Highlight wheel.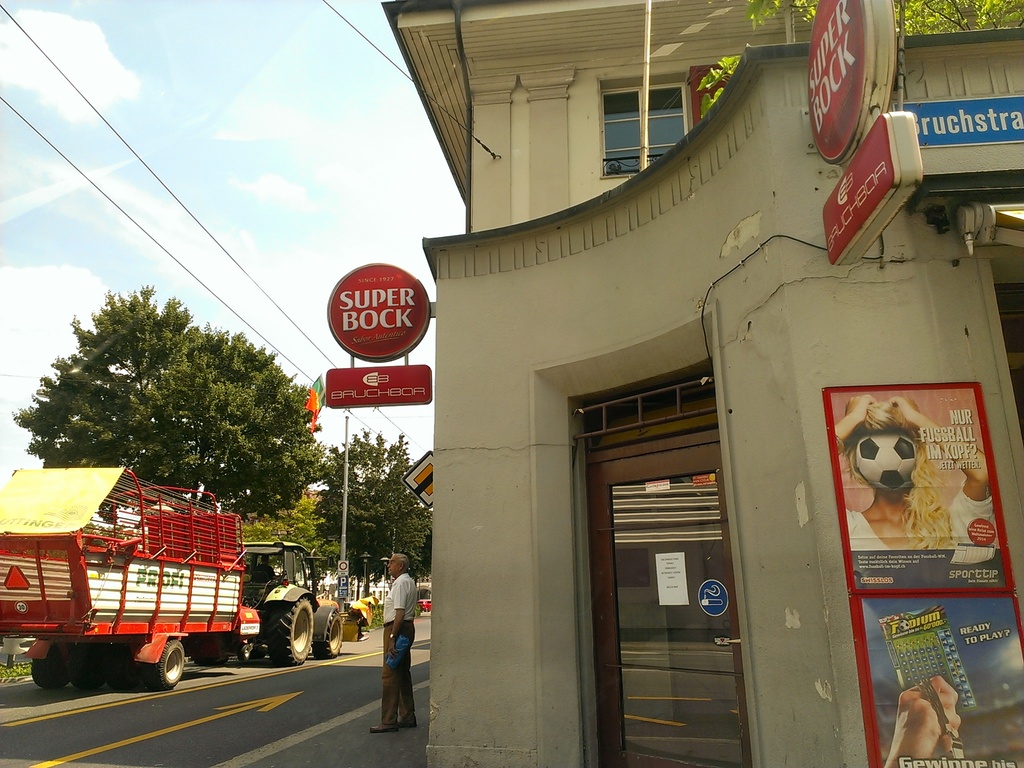
Highlighted region: <bbox>317, 616, 340, 655</bbox>.
